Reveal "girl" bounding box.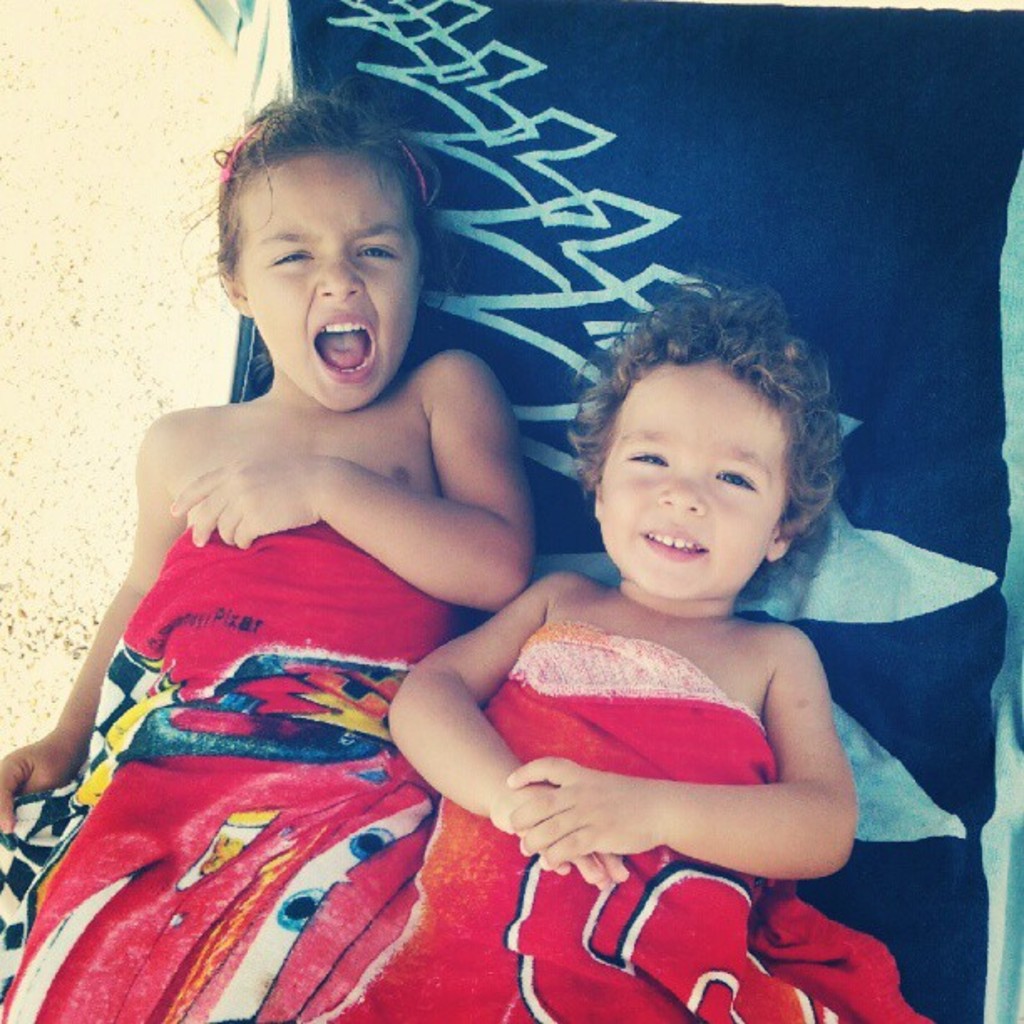
Revealed: bbox(0, 75, 537, 1022).
